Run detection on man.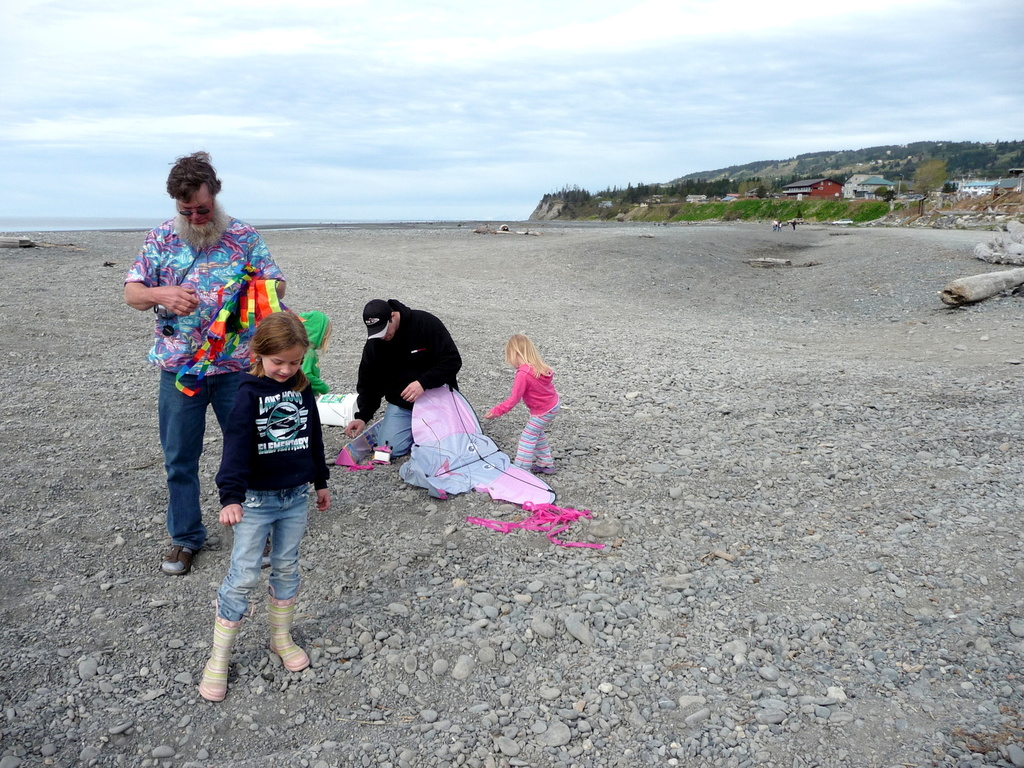
Result: bbox(342, 296, 465, 459).
